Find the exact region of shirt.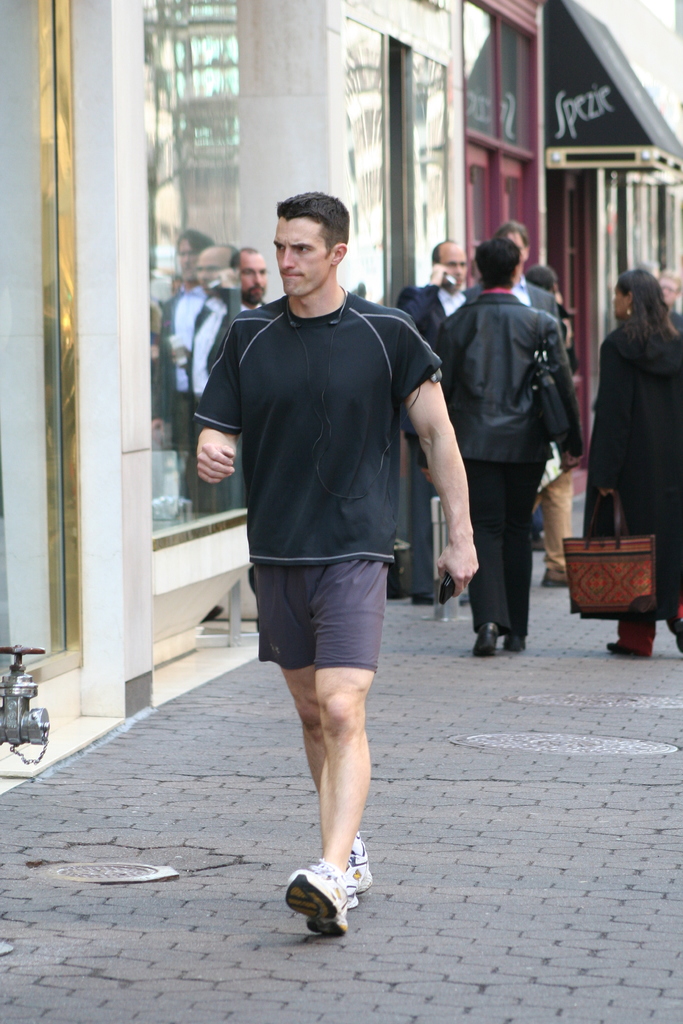
Exact region: select_region(437, 288, 466, 319).
